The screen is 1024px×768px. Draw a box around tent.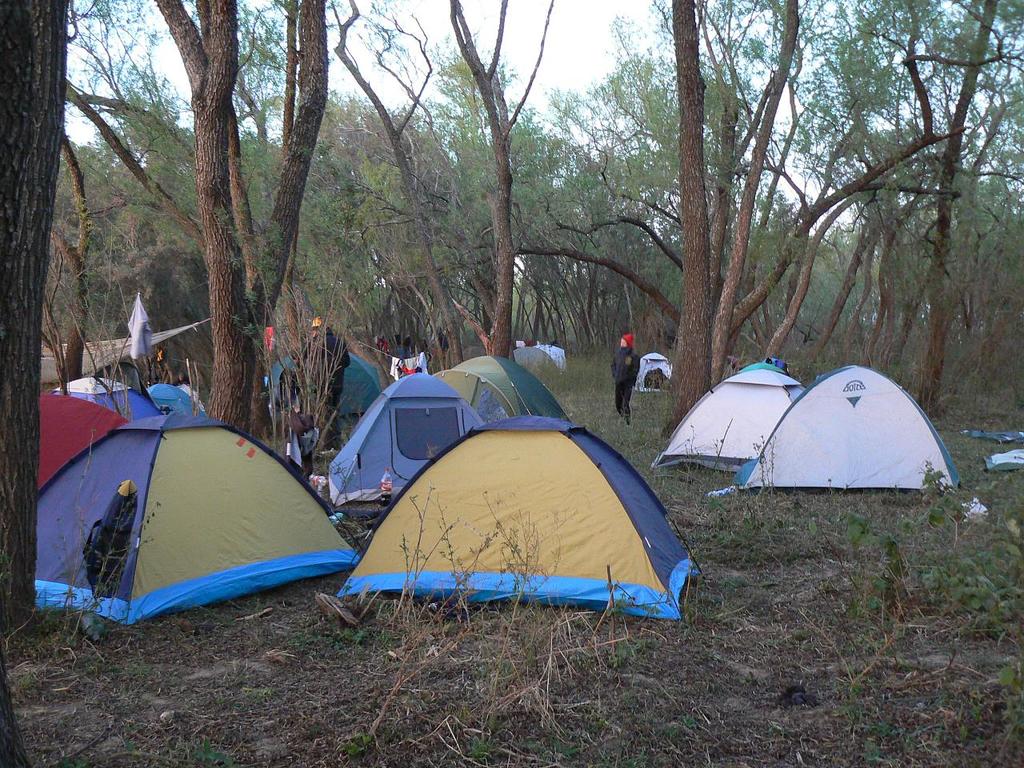
{"x1": 745, "y1": 360, "x2": 958, "y2": 496}.
